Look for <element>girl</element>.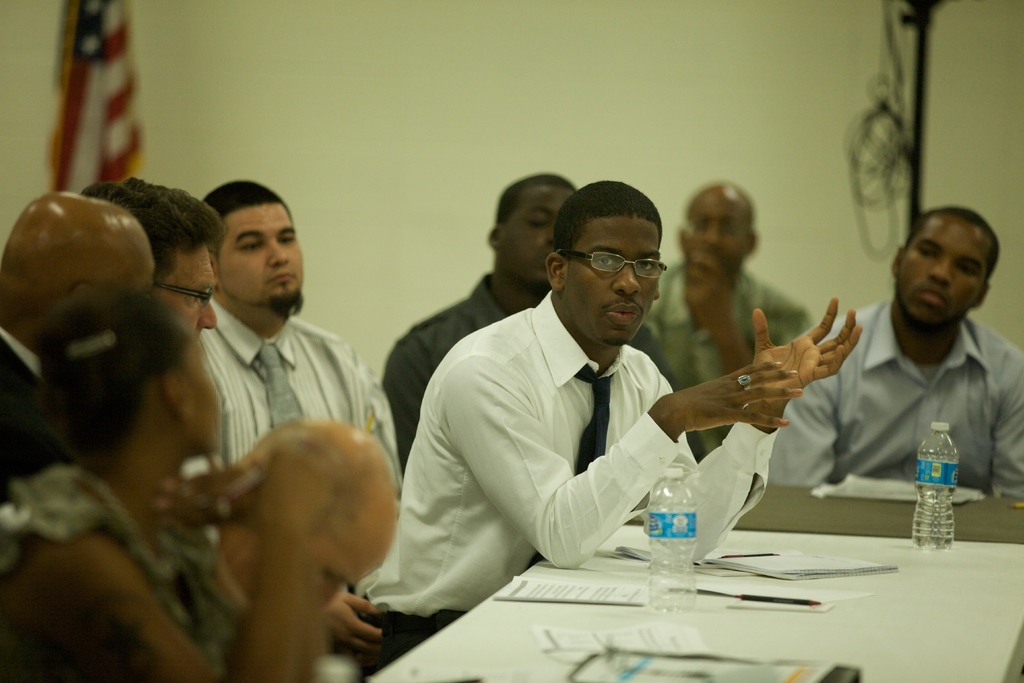
Found: rect(7, 281, 353, 682).
